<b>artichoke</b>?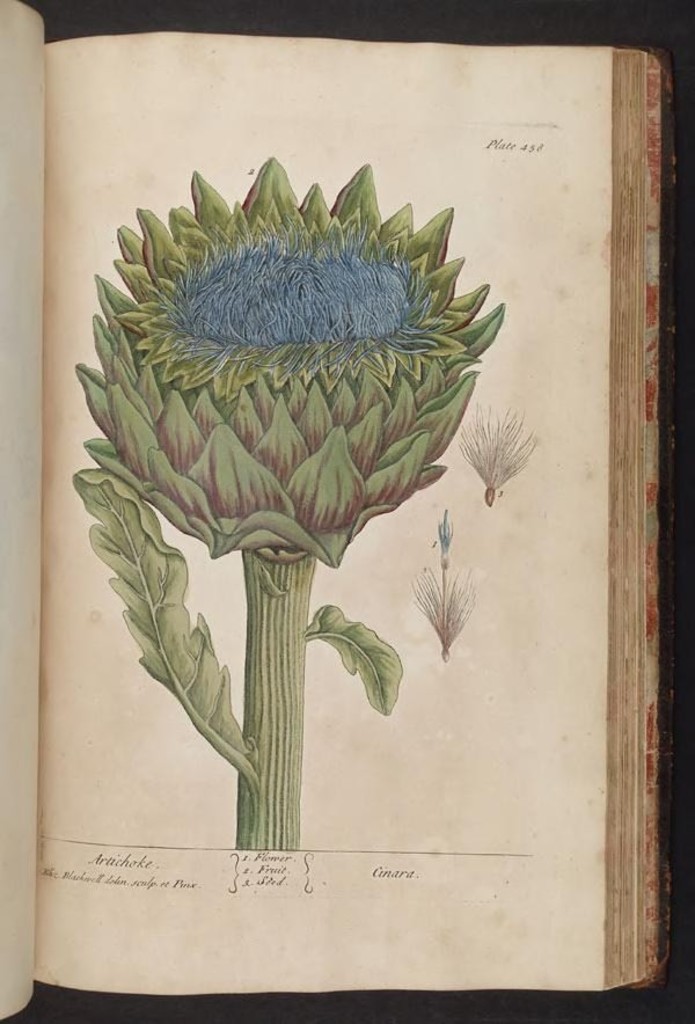
(x1=74, y1=153, x2=507, y2=607)
